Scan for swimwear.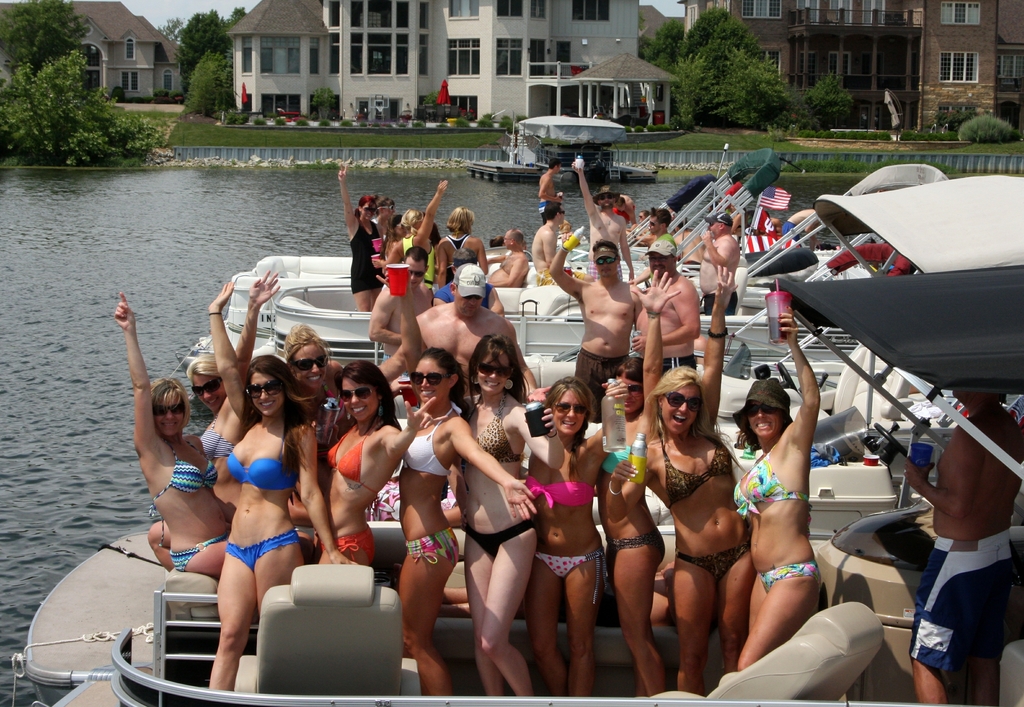
Scan result: select_region(660, 430, 733, 505).
